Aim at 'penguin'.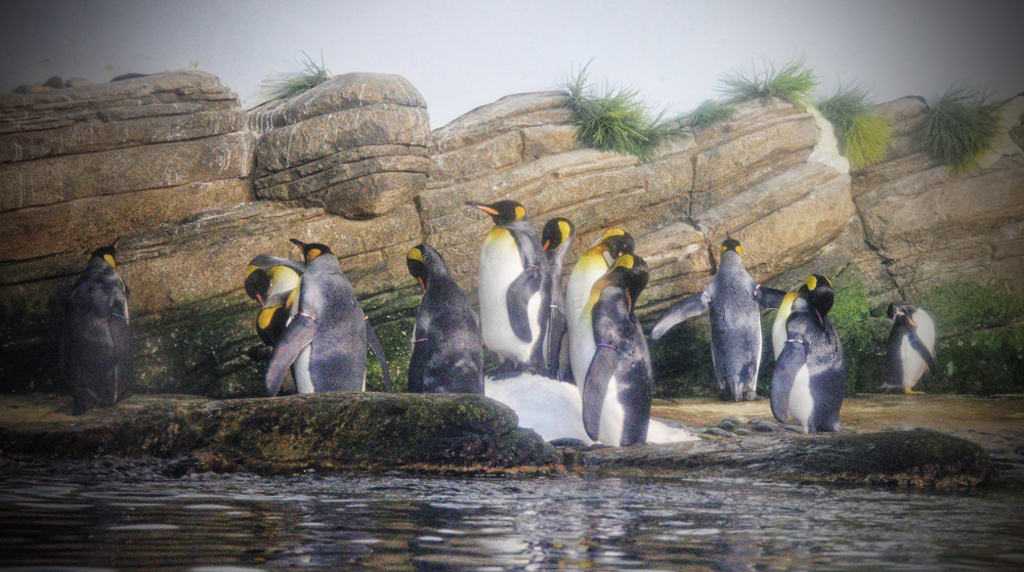
Aimed at rect(400, 245, 485, 398).
